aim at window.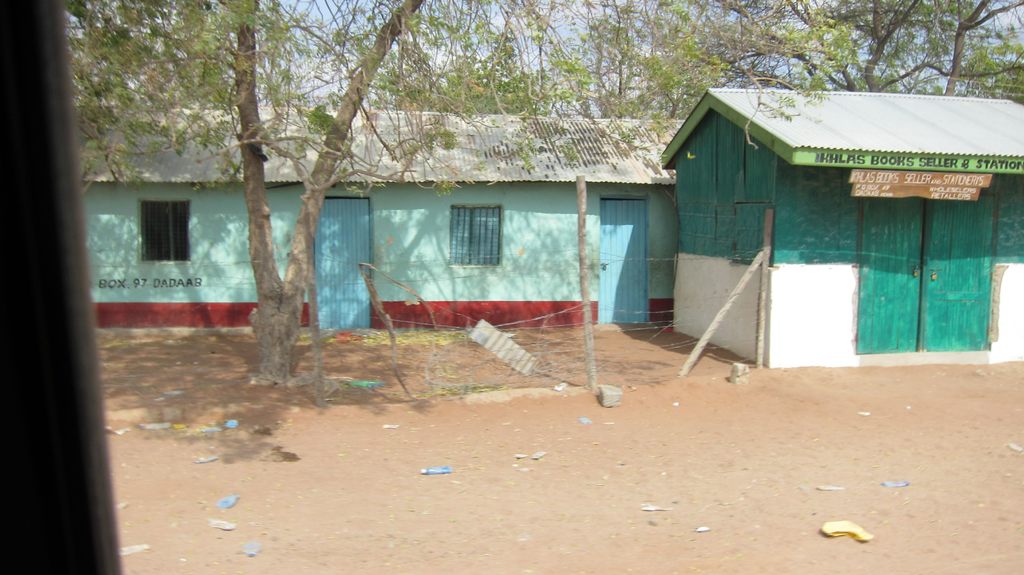
Aimed at <region>444, 205, 502, 268</region>.
